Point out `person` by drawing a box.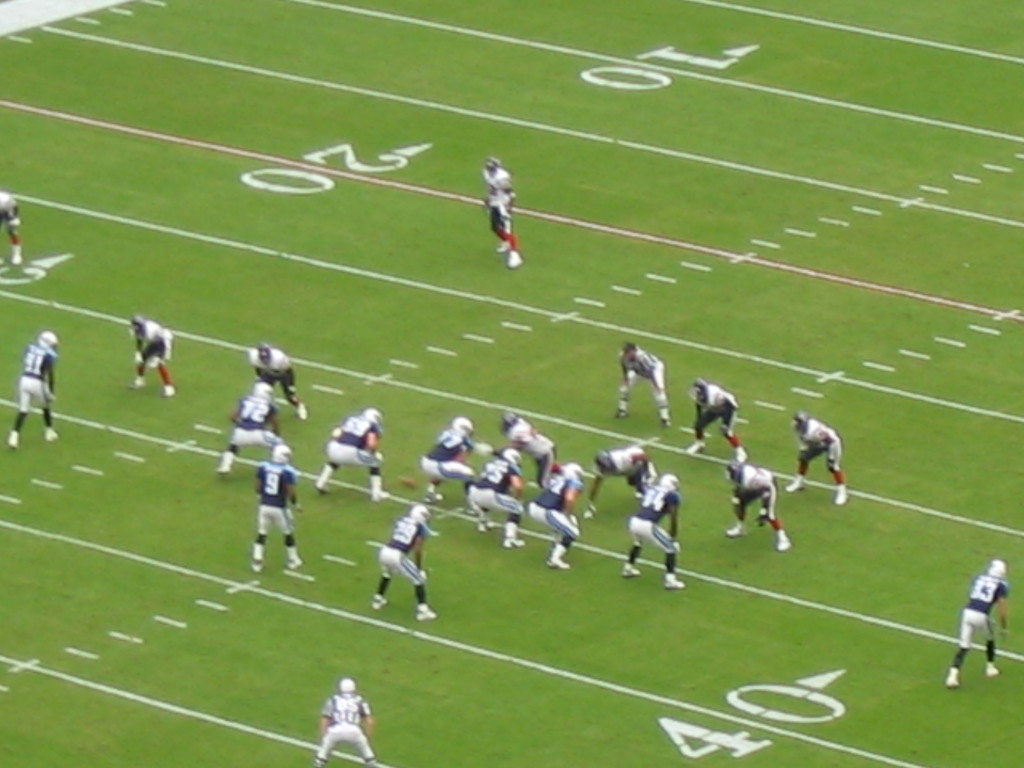
{"left": 621, "top": 470, "right": 687, "bottom": 586}.
